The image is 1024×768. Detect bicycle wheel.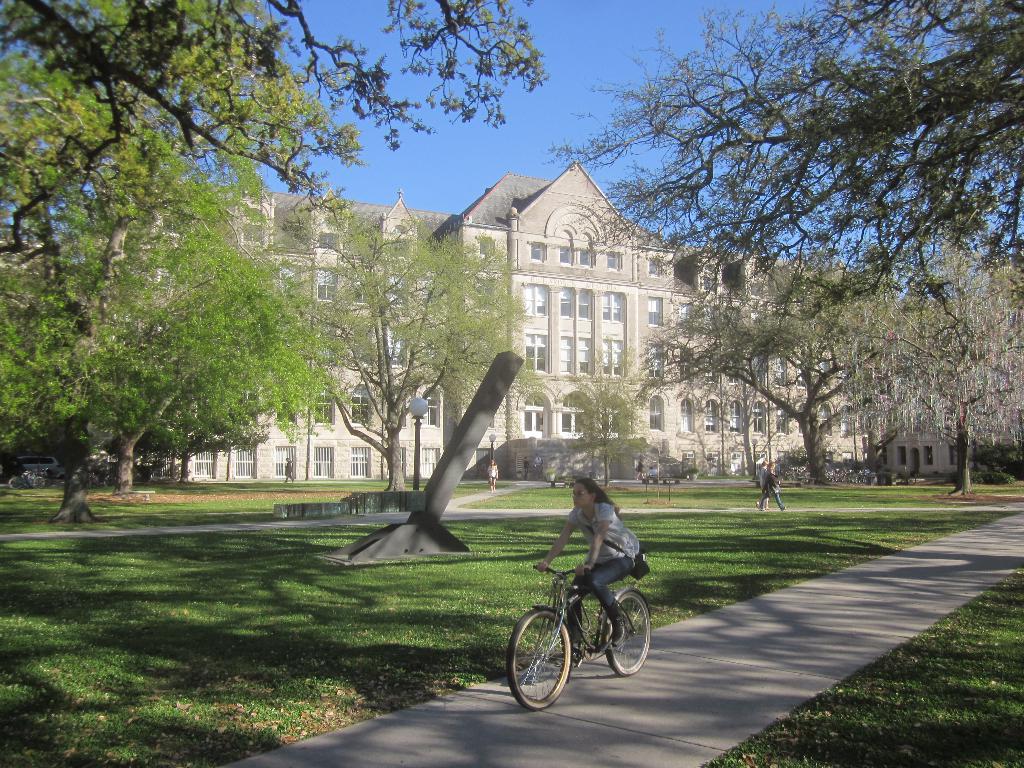
Detection: x1=509 y1=614 x2=576 y2=724.
